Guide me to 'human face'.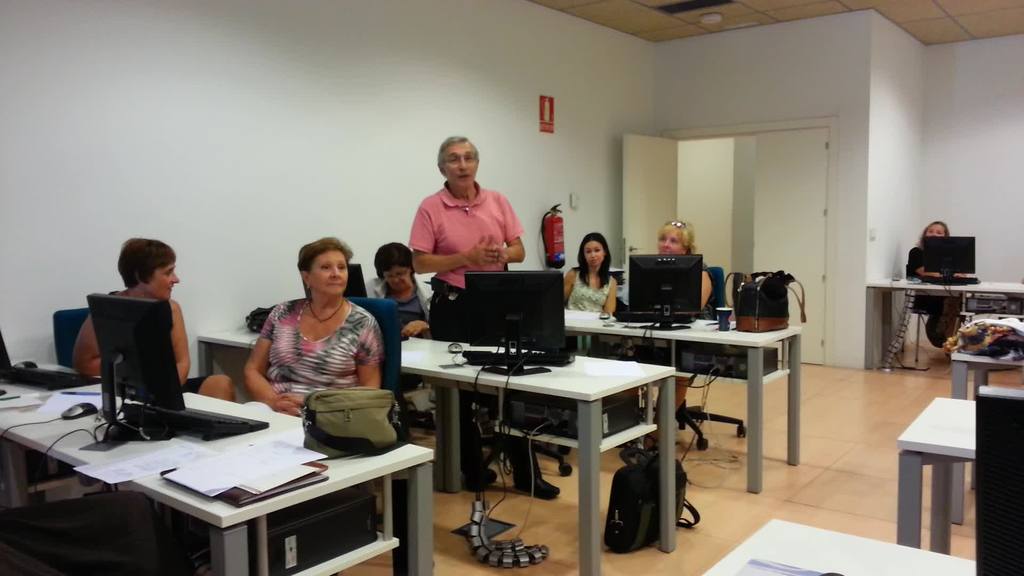
Guidance: x1=143, y1=258, x2=180, y2=301.
